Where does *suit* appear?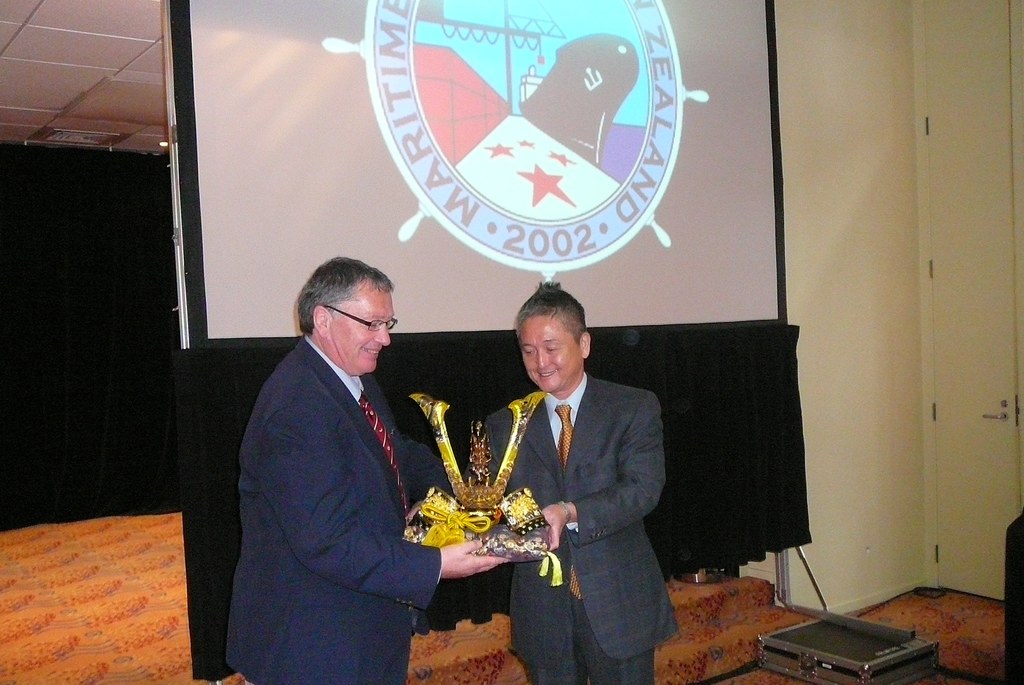
Appears at Rect(218, 243, 462, 677).
